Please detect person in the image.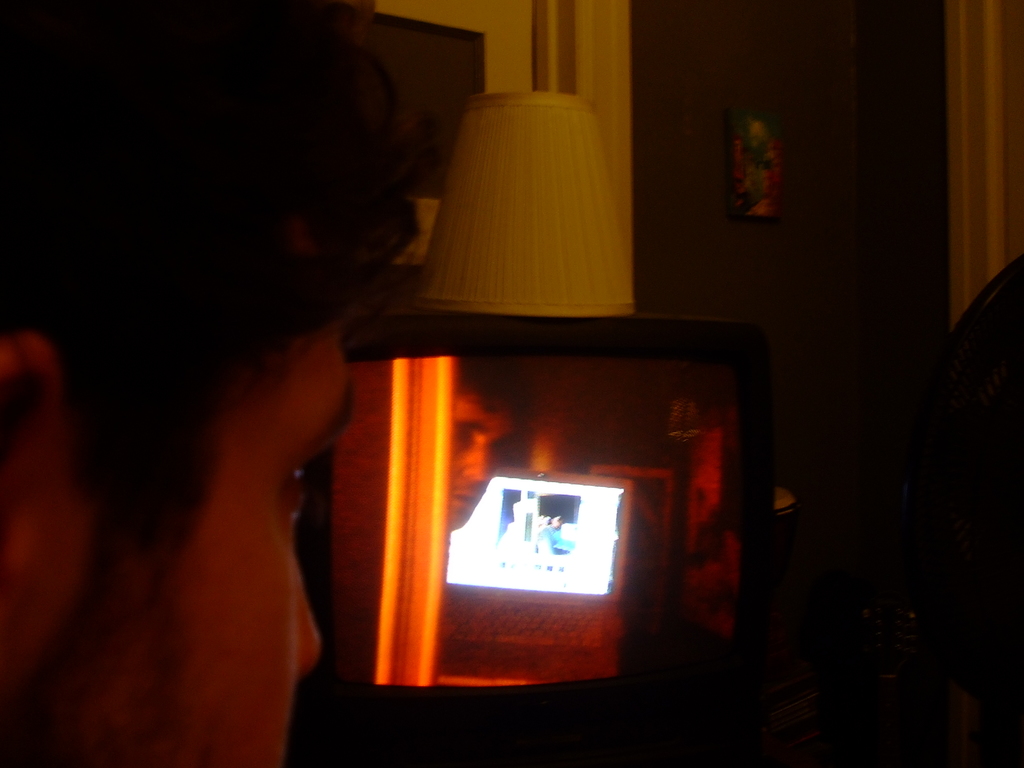
<region>442, 358, 525, 531</region>.
